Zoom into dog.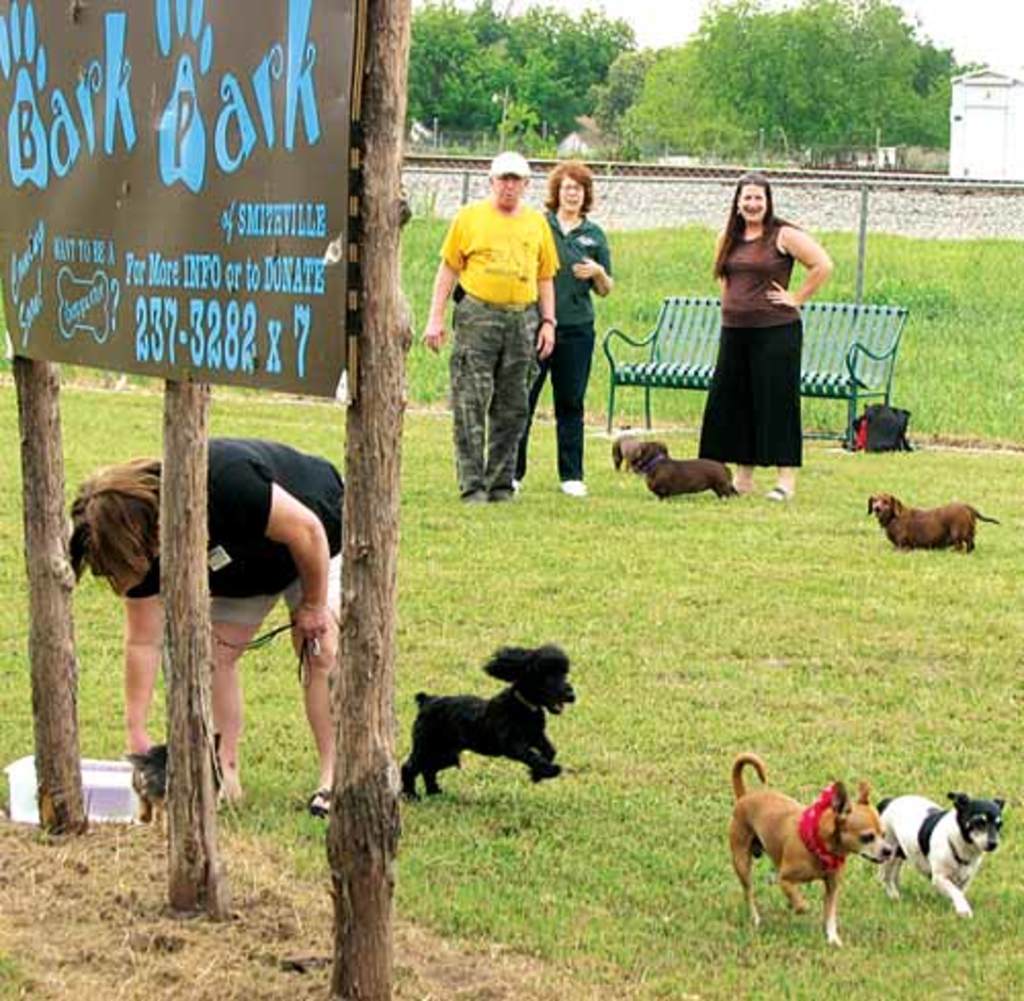
Zoom target: 860,487,999,549.
